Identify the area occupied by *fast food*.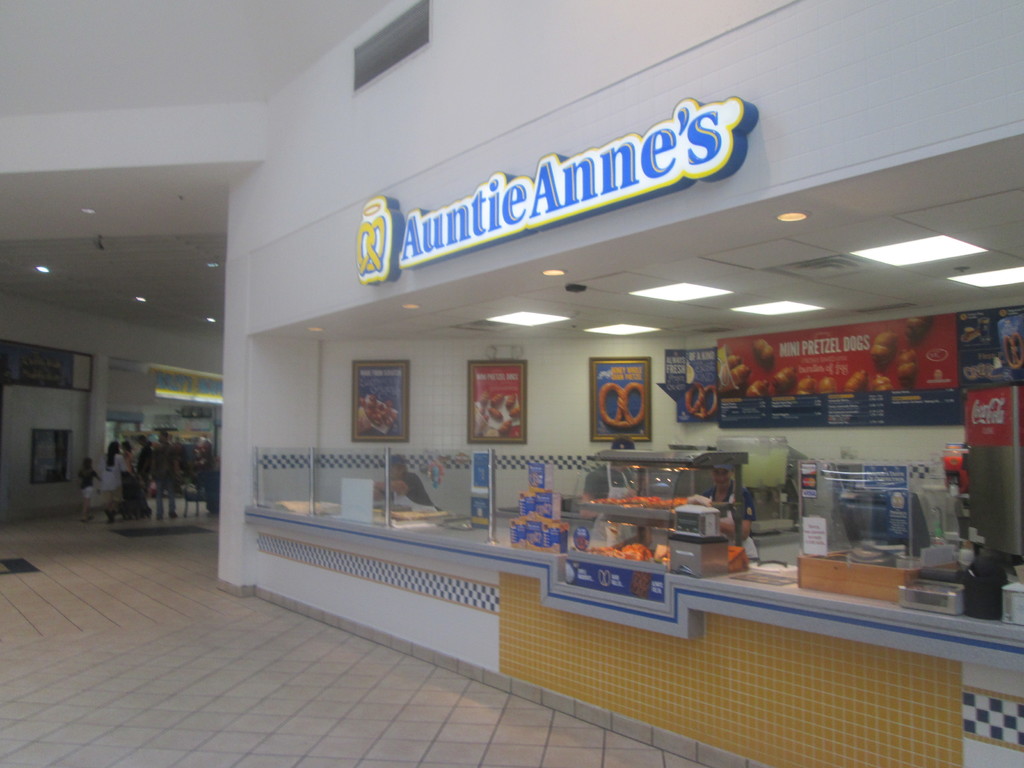
Area: pyautogui.locateOnScreen(897, 314, 937, 340).
